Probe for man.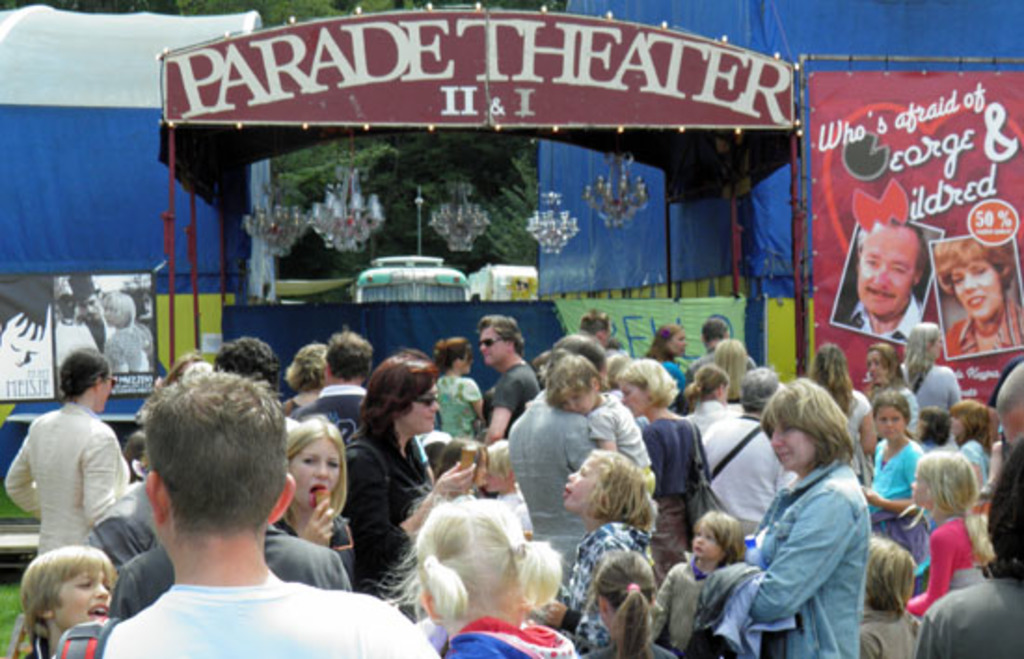
Probe result: rect(102, 363, 441, 657).
